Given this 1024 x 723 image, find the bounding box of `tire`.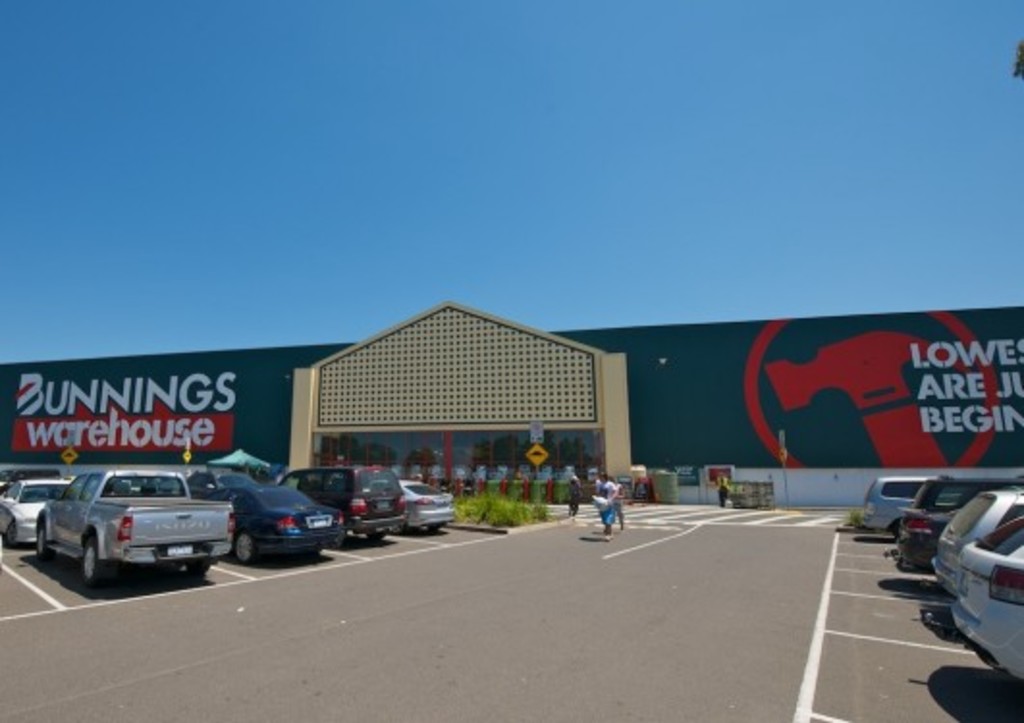
37:522:56:559.
